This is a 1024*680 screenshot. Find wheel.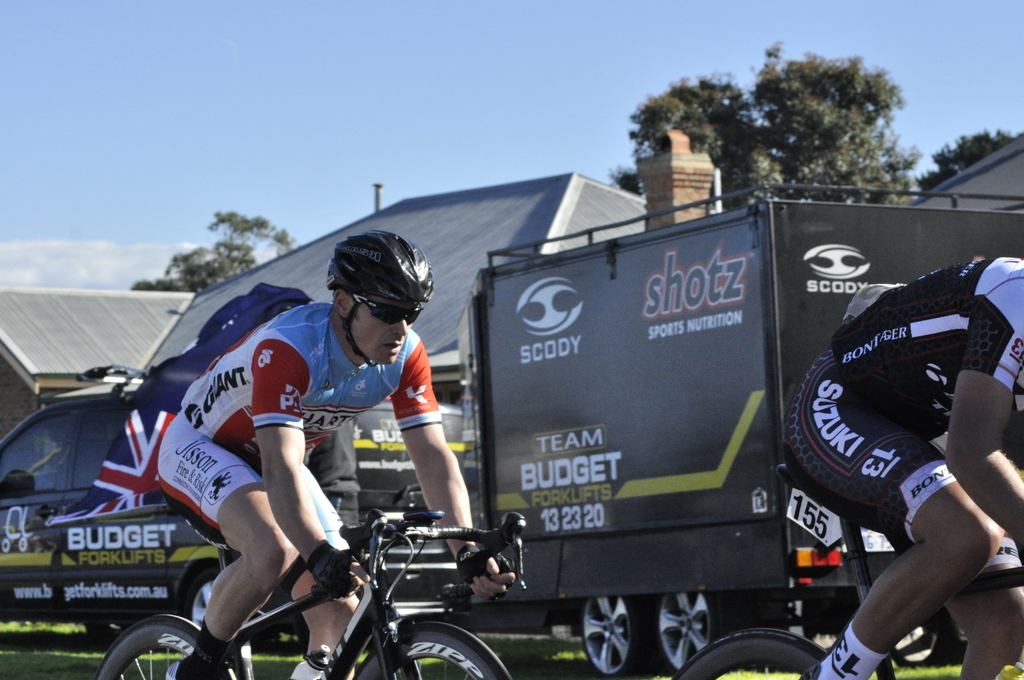
Bounding box: <box>658,587,717,676</box>.
